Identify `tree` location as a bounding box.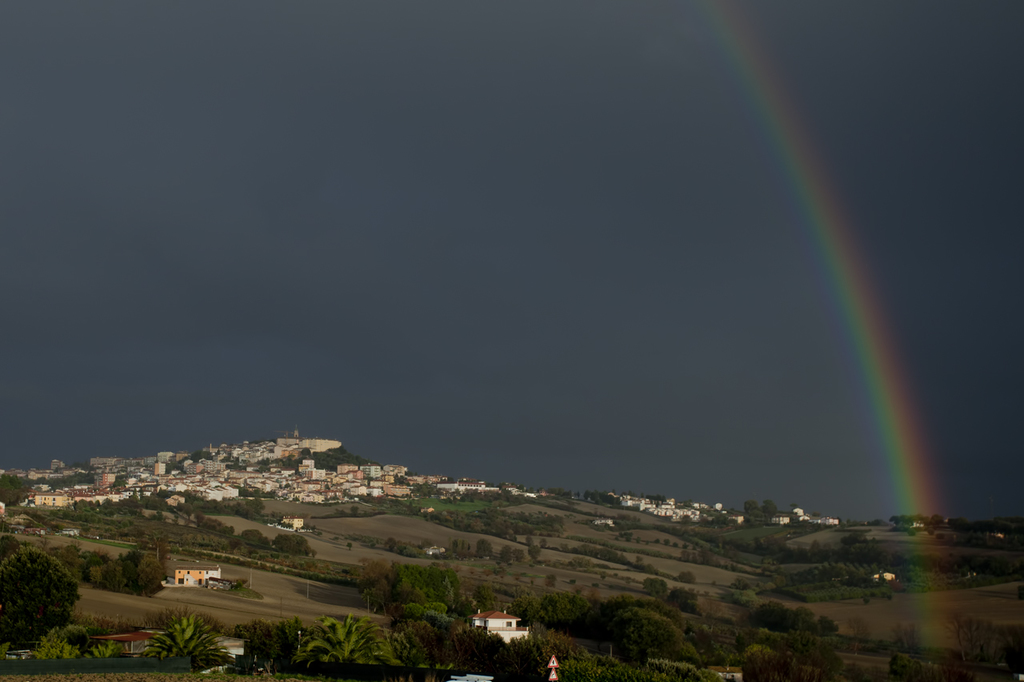
455 626 502 677.
